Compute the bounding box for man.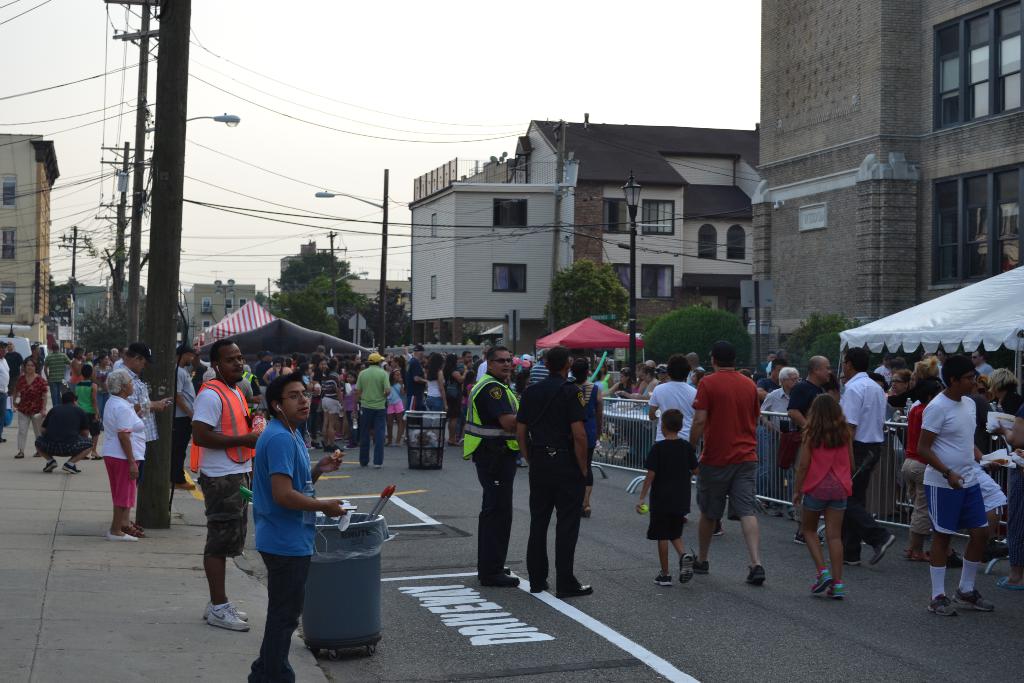
119:342:177:531.
